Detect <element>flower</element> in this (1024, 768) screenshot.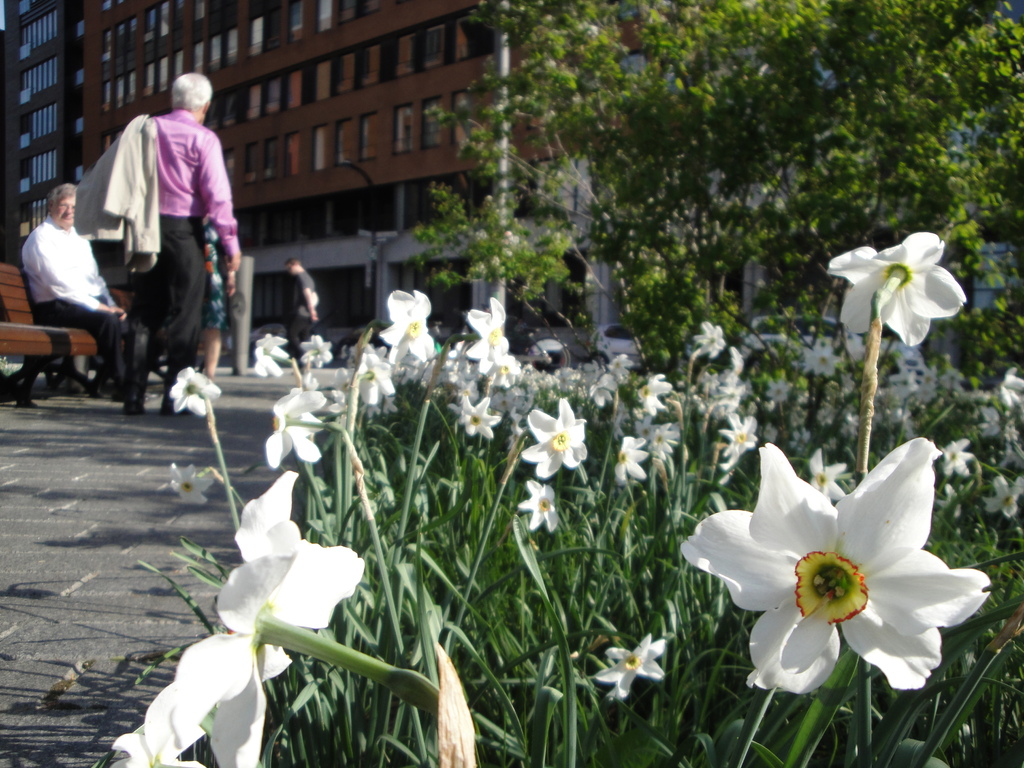
Detection: [374,287,433,362].
